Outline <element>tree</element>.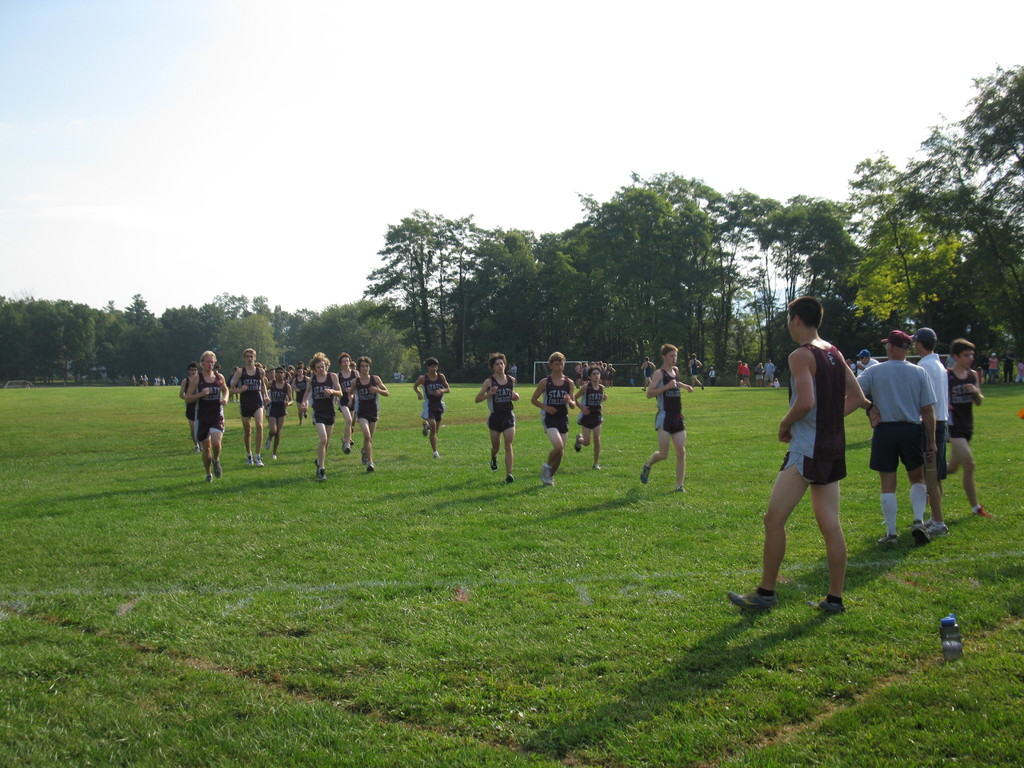
Outline: 285/295/413/383.
